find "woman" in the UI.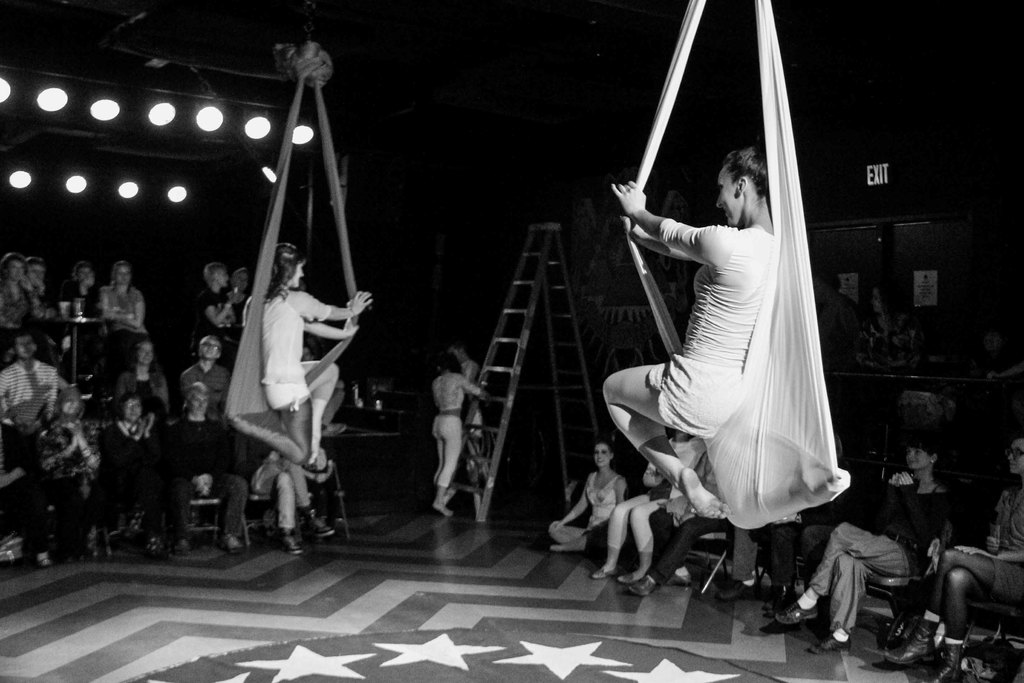
UI element at <box>234,239,375,491</box>.
